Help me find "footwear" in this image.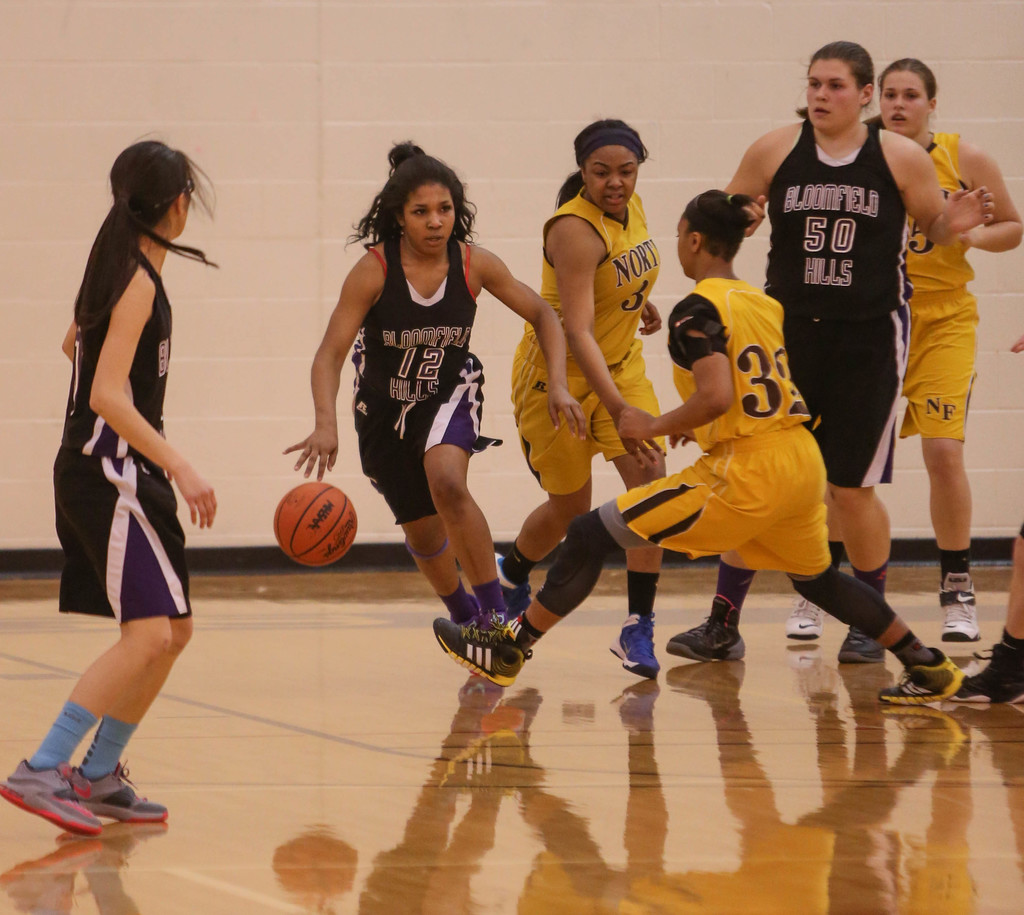
Found it: x1=435 y1=617 x2=548 y2=688.
